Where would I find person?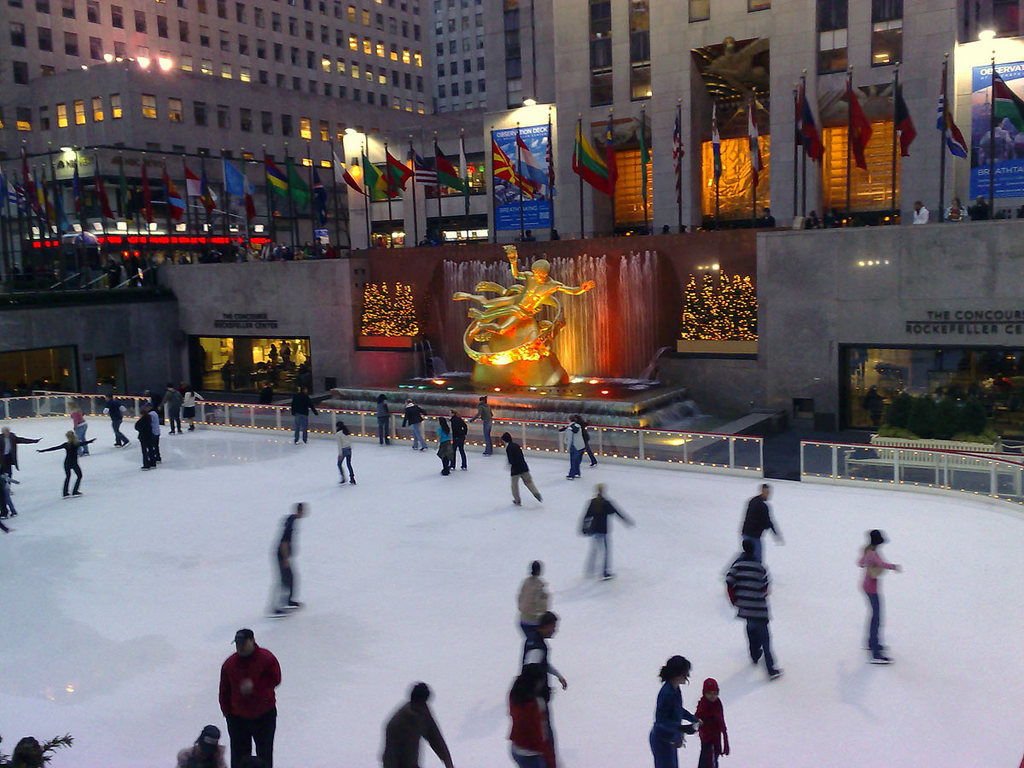
At detection(380, 679, 463, 767).
